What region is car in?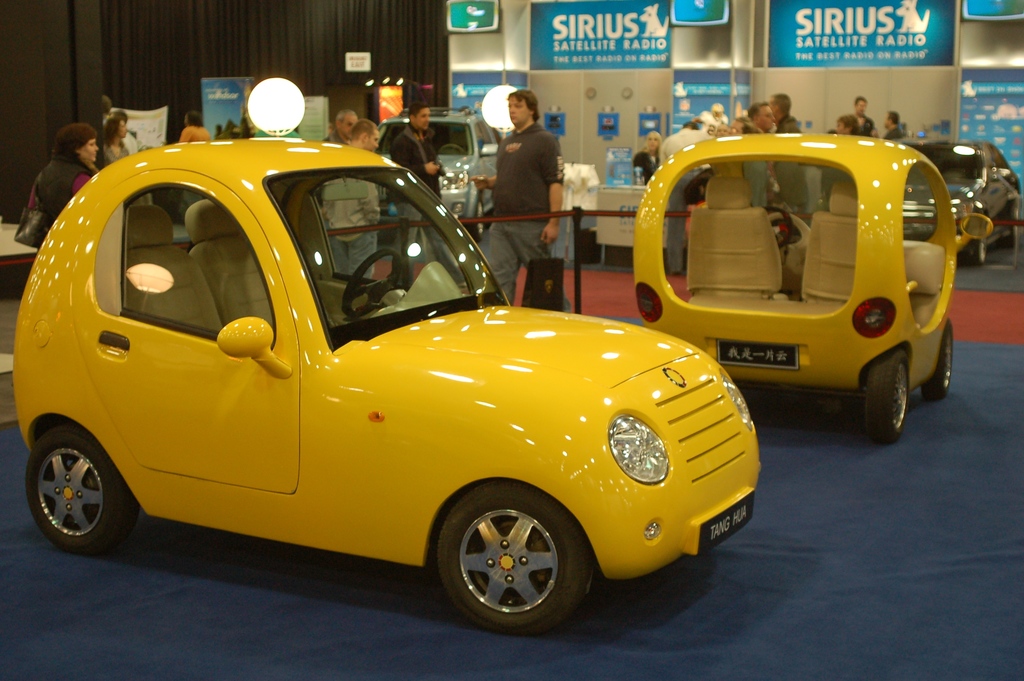
detection(11, 129, 763, 637).
